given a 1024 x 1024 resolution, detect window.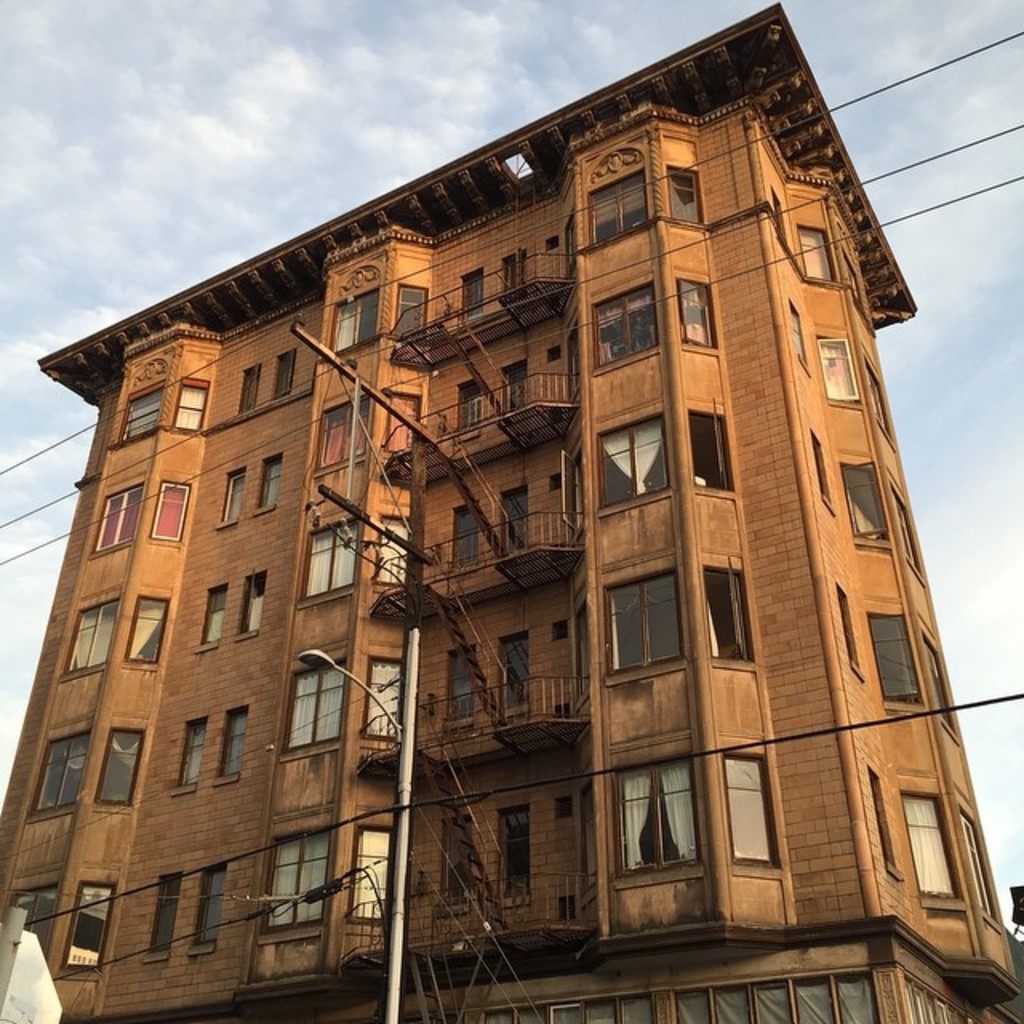
544,344,562,358.
